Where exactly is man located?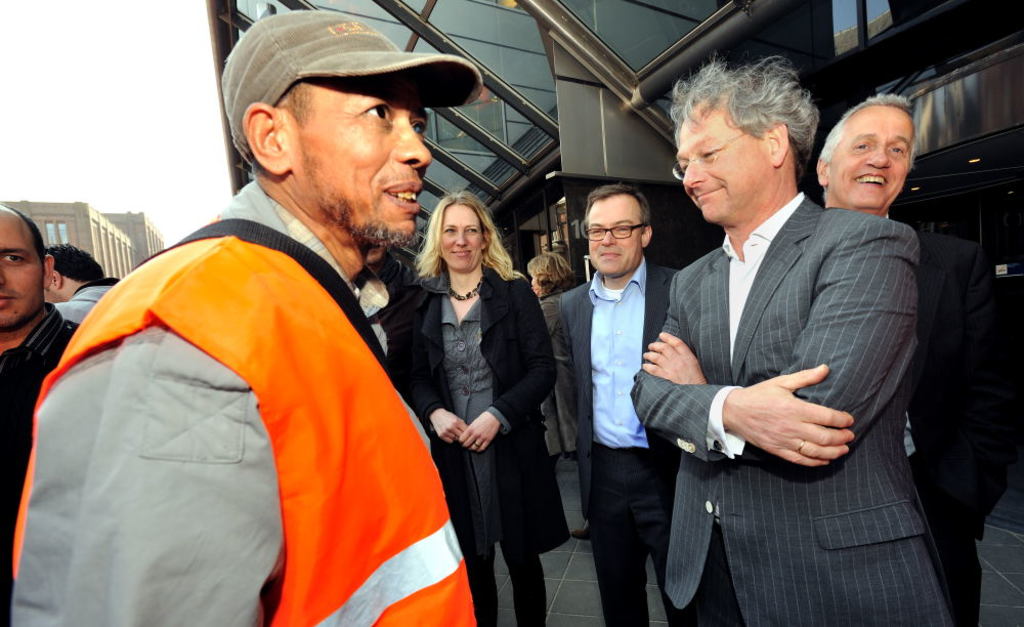
Its bounding box is 530,244,580,304.
